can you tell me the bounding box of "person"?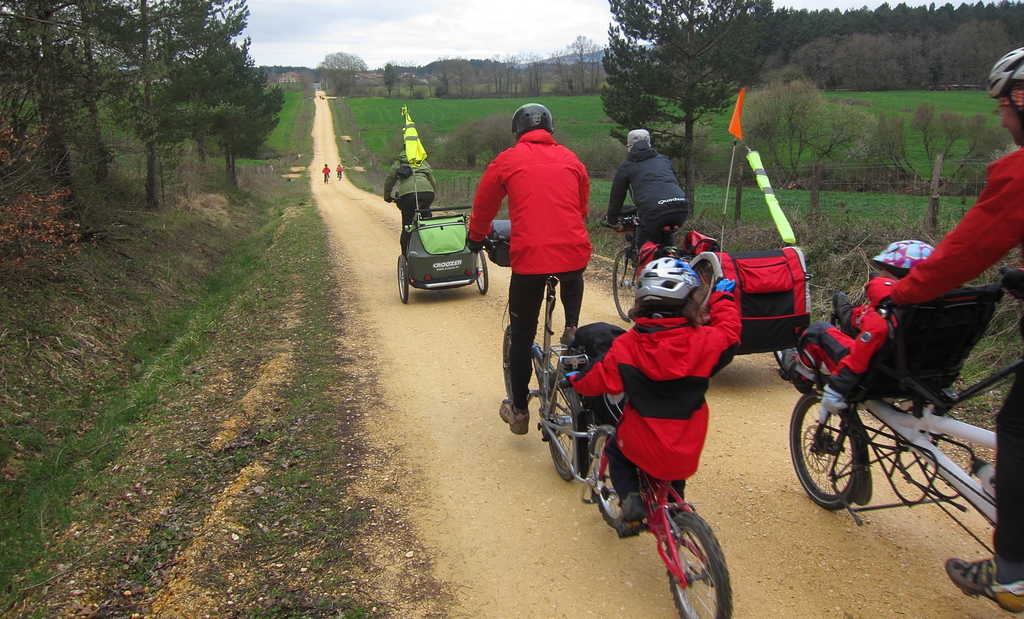
(x1=469, y1=99, x2=596, y2=434).
